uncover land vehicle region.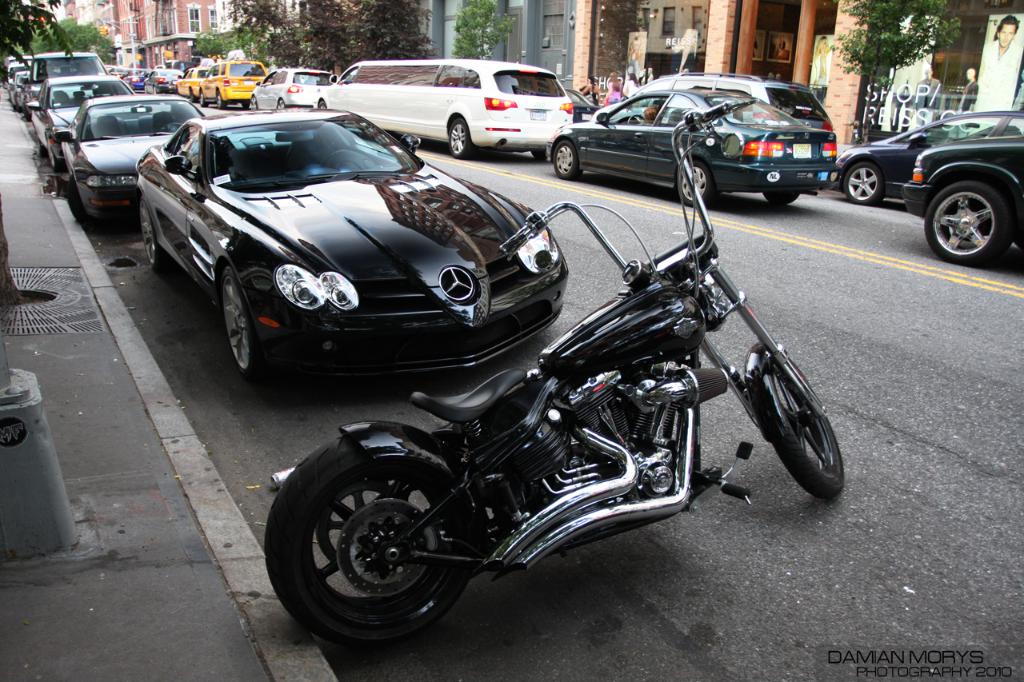
Uncovered: locate(259, 34, 838, 593).
